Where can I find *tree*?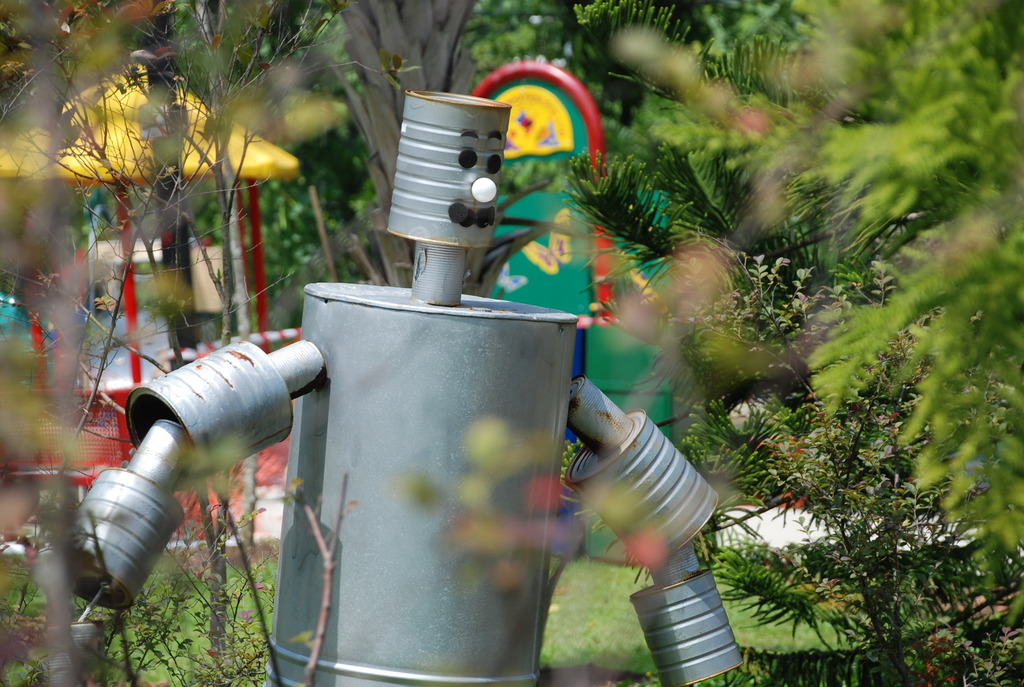
You can find it at x1=321, y1=0, x2=543, y2=298.
